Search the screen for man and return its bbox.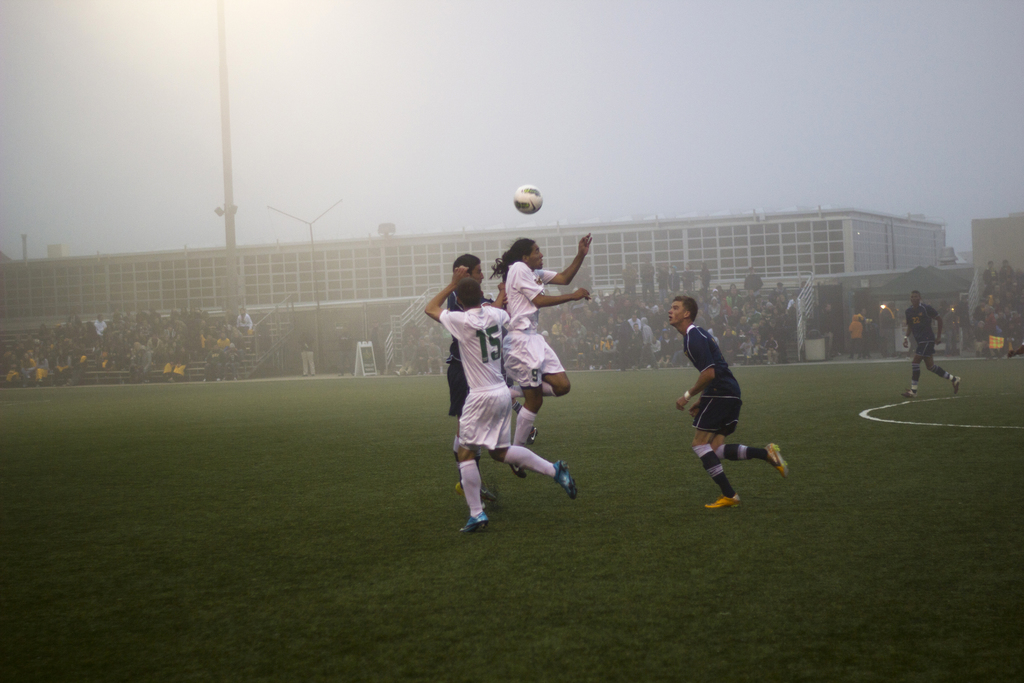
Found: 901:290:960:395.
